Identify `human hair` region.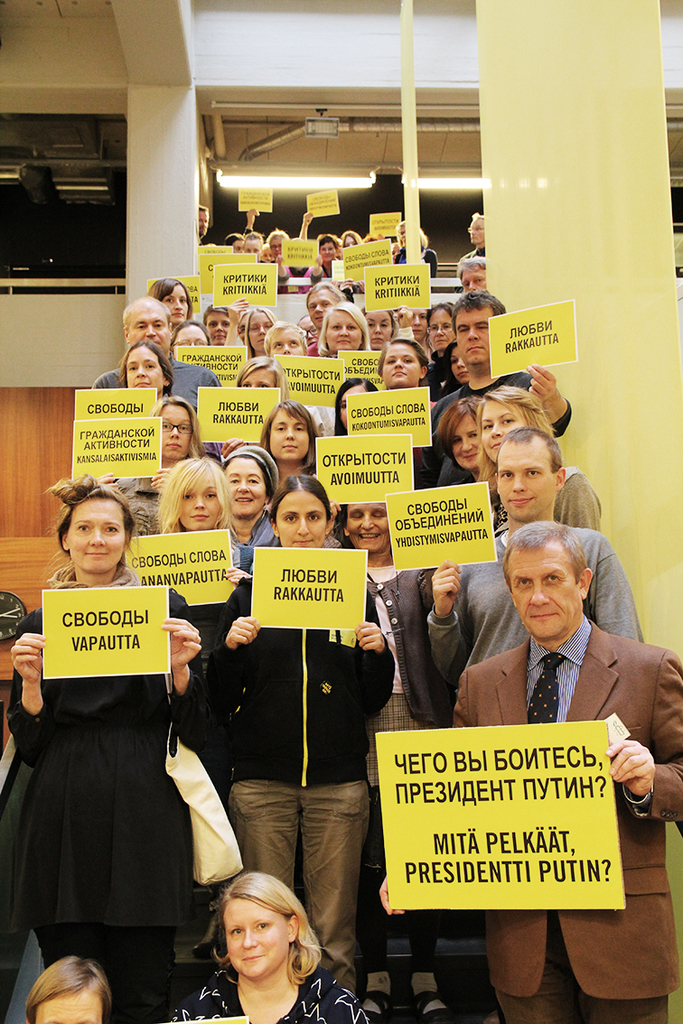
Region: bbox=[304, 282, 344, 302].
